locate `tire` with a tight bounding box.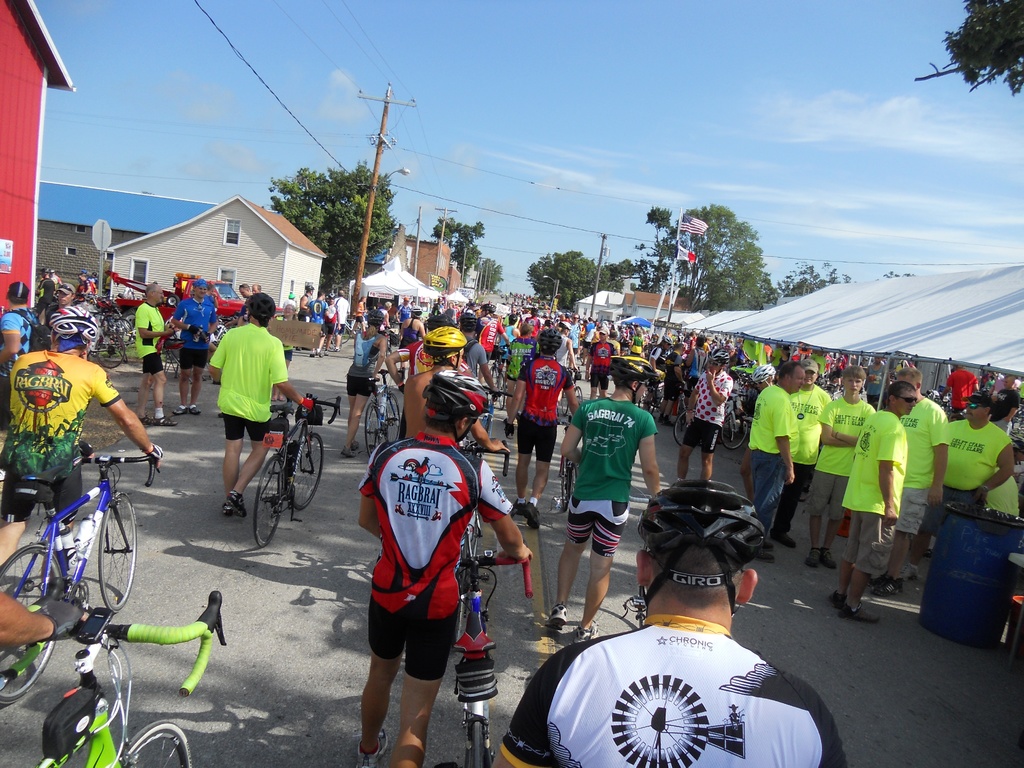
[left=464, top=720, right=486, bottom=767].
